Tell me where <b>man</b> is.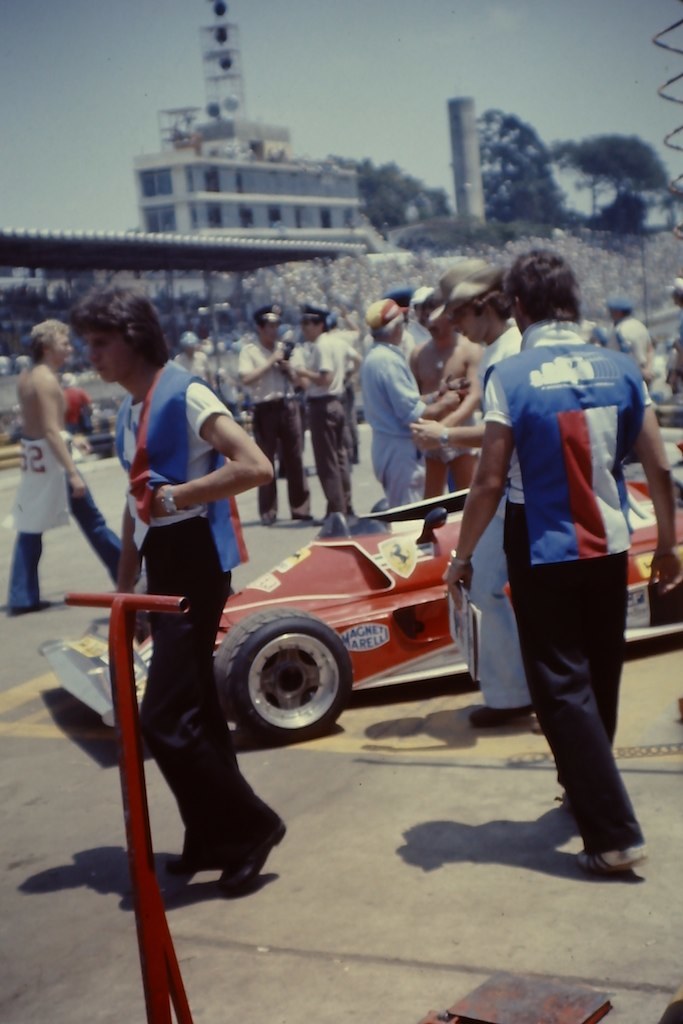
<b>man</b> is at region(235, 306, 310, 526).
